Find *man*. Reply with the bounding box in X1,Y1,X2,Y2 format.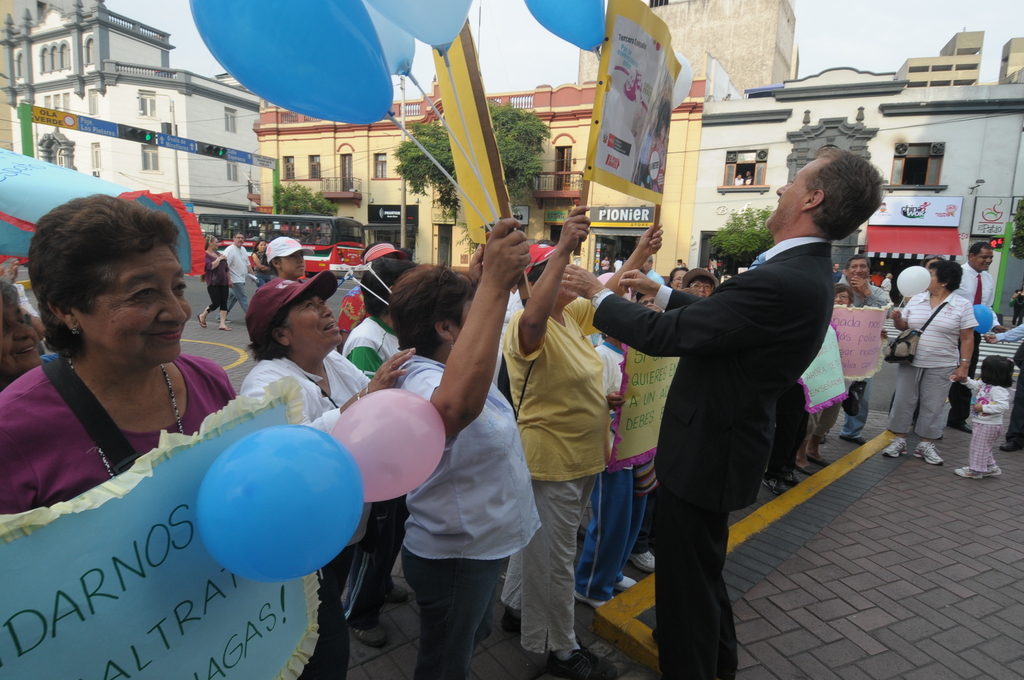
548,148,874,677.
